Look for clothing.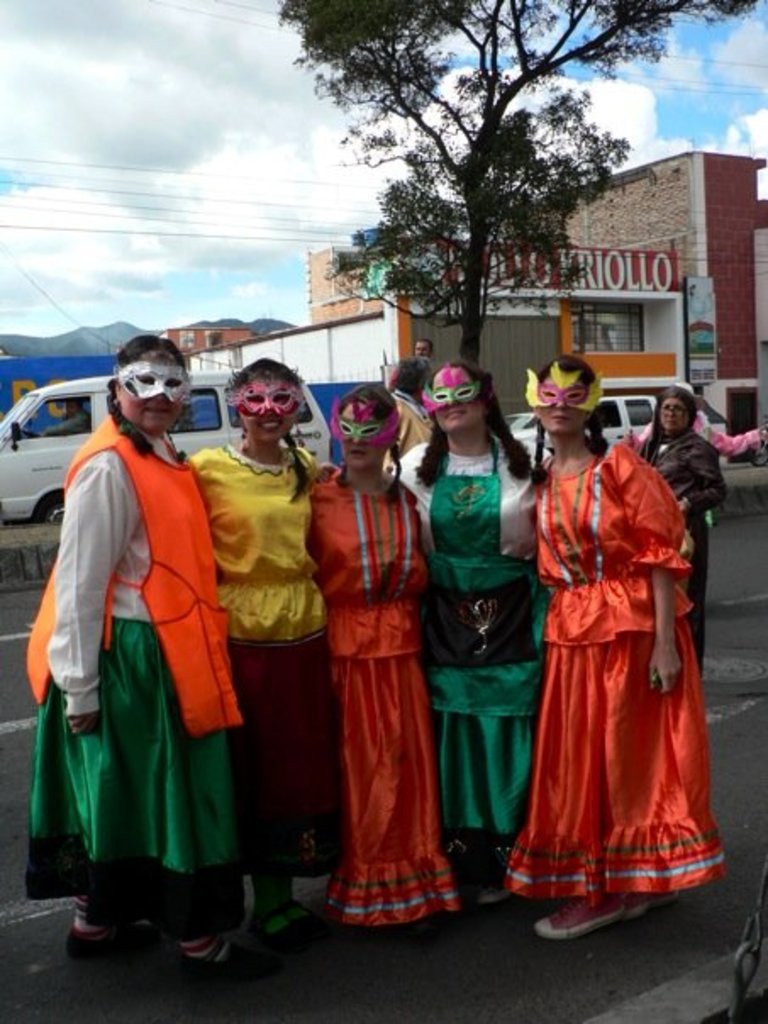
Found: region(392, 434, 549, 827).
